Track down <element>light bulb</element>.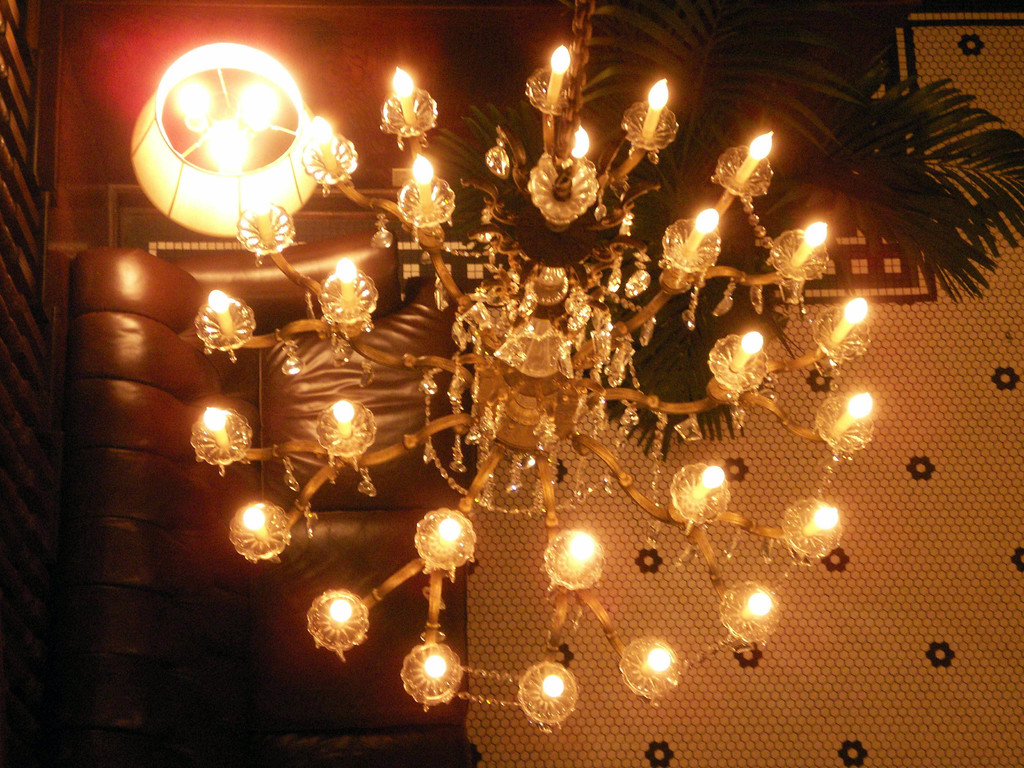
Tracked to l=803, t=511, r=835, b=534.
